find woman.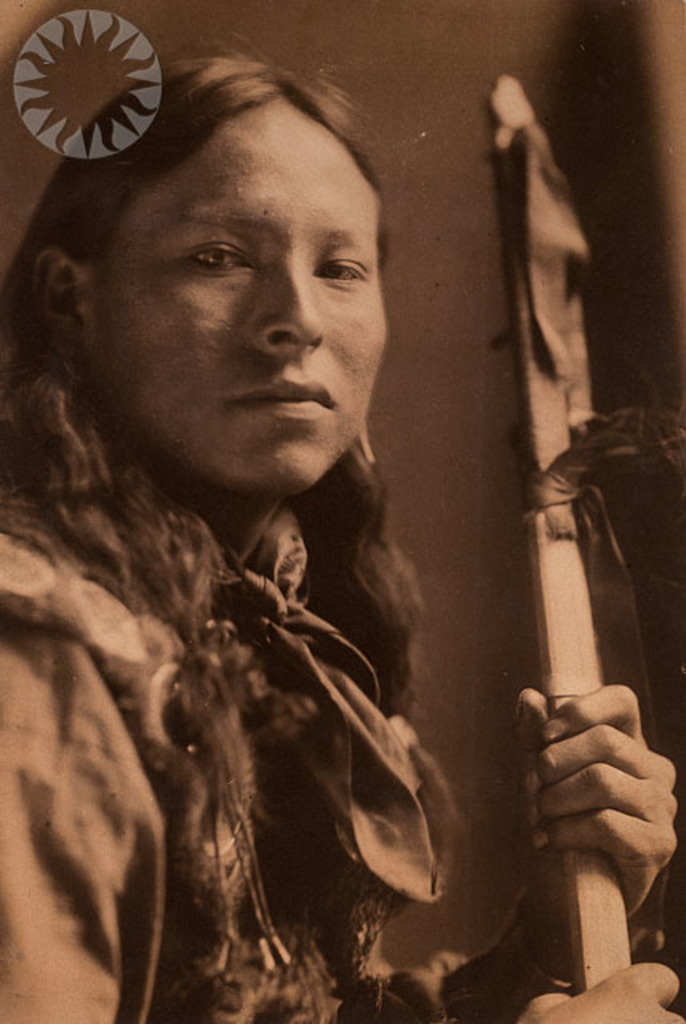
region(0, 45, 684, 1022).
